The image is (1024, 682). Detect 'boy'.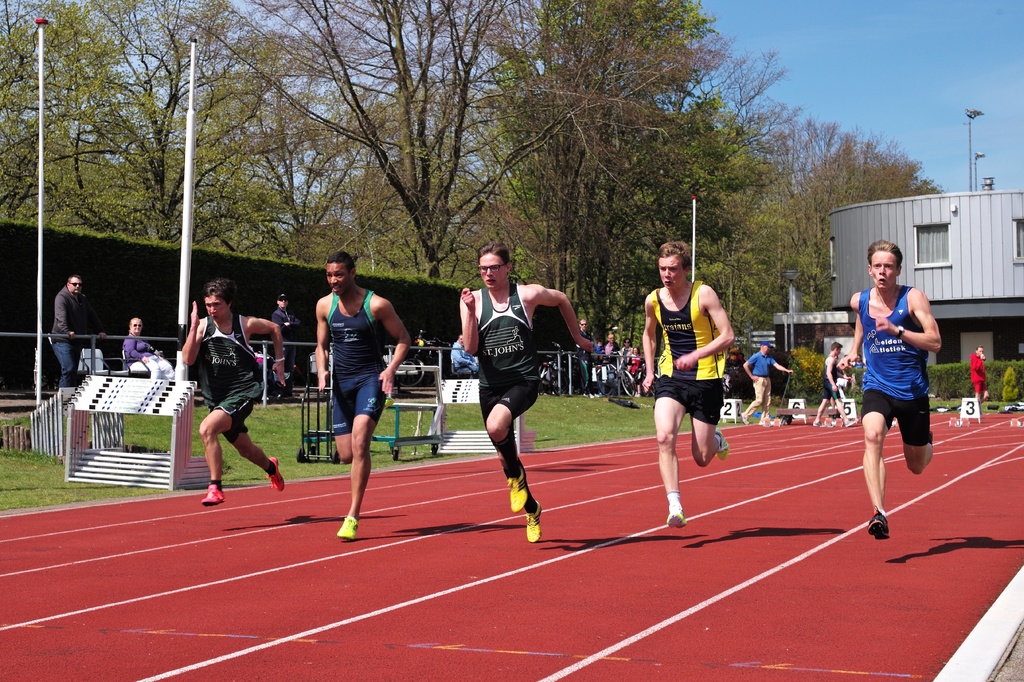
Detection: x1=163, y1=291, x2=284, y2=518.
